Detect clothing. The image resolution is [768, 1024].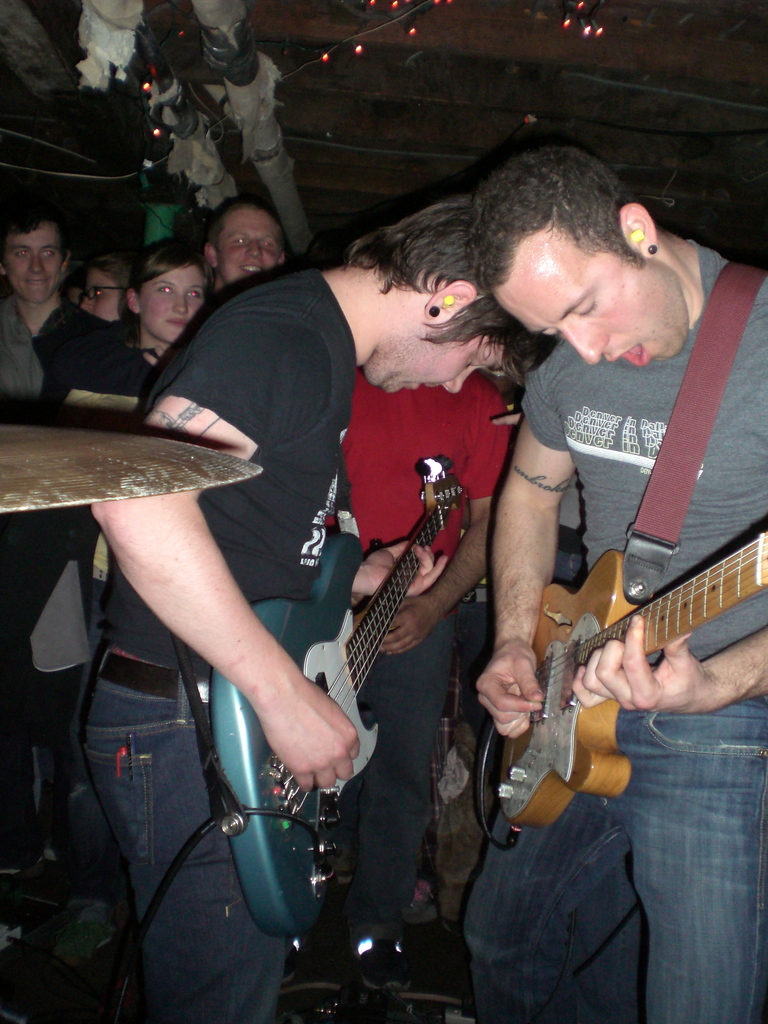
{"x1": 0, "y1": 300, "x2": 147, "y2": 868}.
